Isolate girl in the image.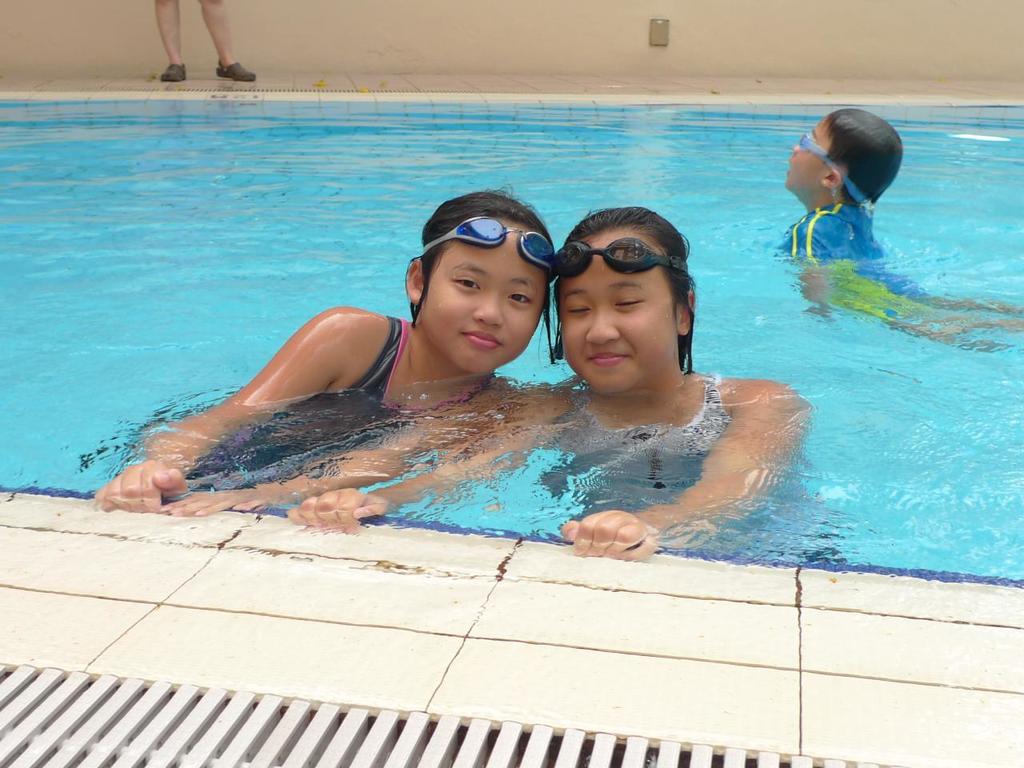
Isolated region: [x1=286, y1=202, x2=806, y2=559].
